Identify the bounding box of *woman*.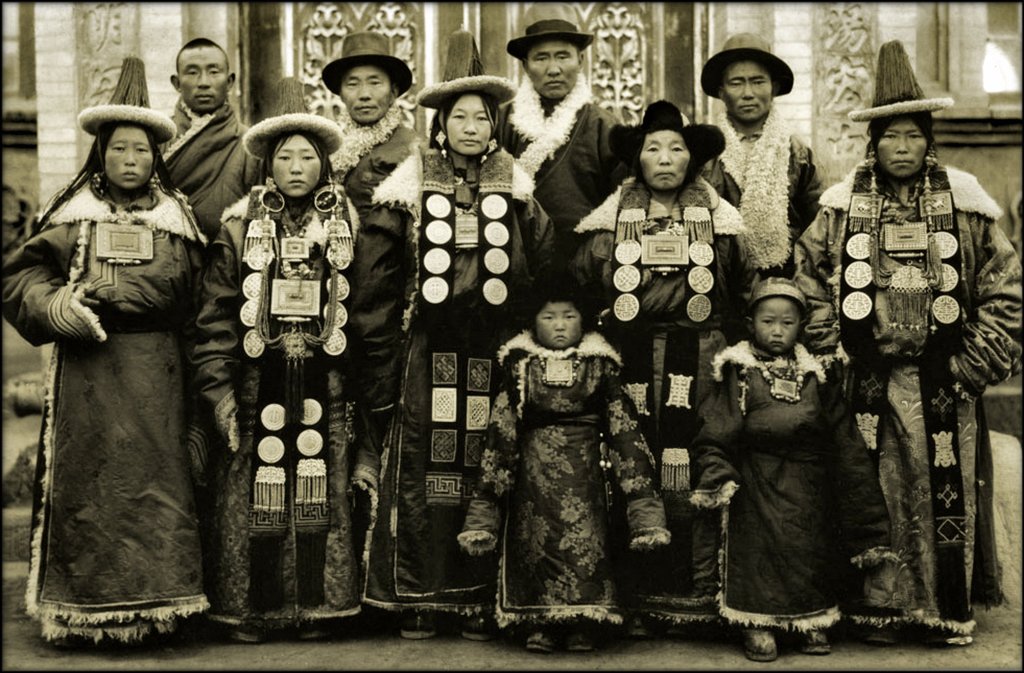
BBox(358, 24, 558, 644).
